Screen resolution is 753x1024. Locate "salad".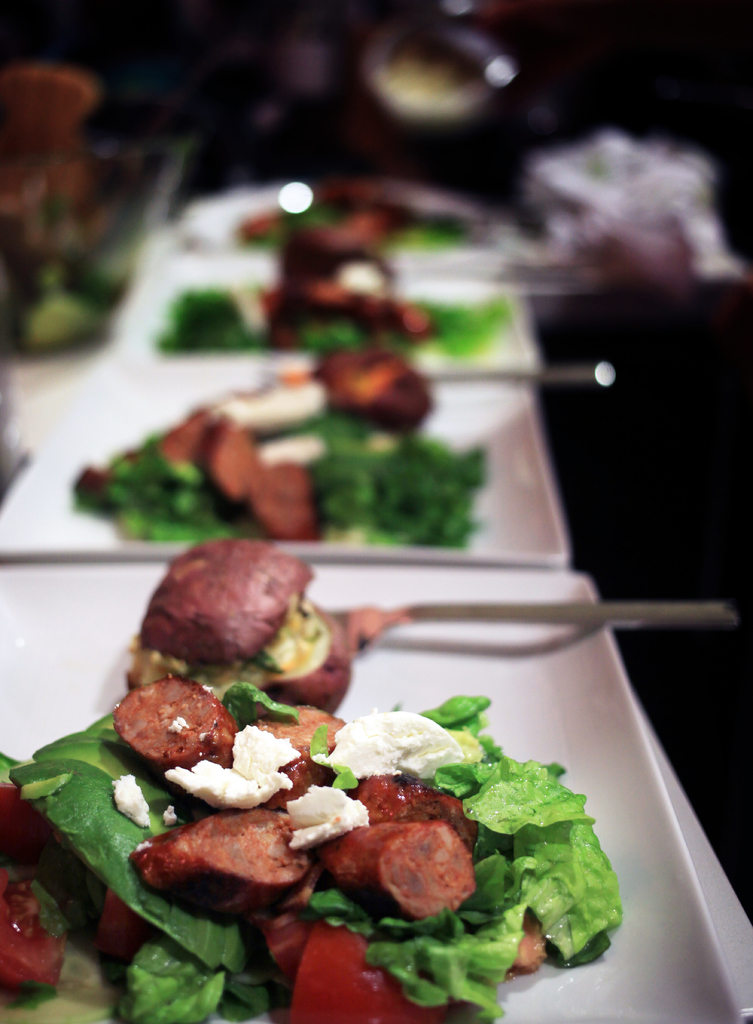
67,319,490,563.
